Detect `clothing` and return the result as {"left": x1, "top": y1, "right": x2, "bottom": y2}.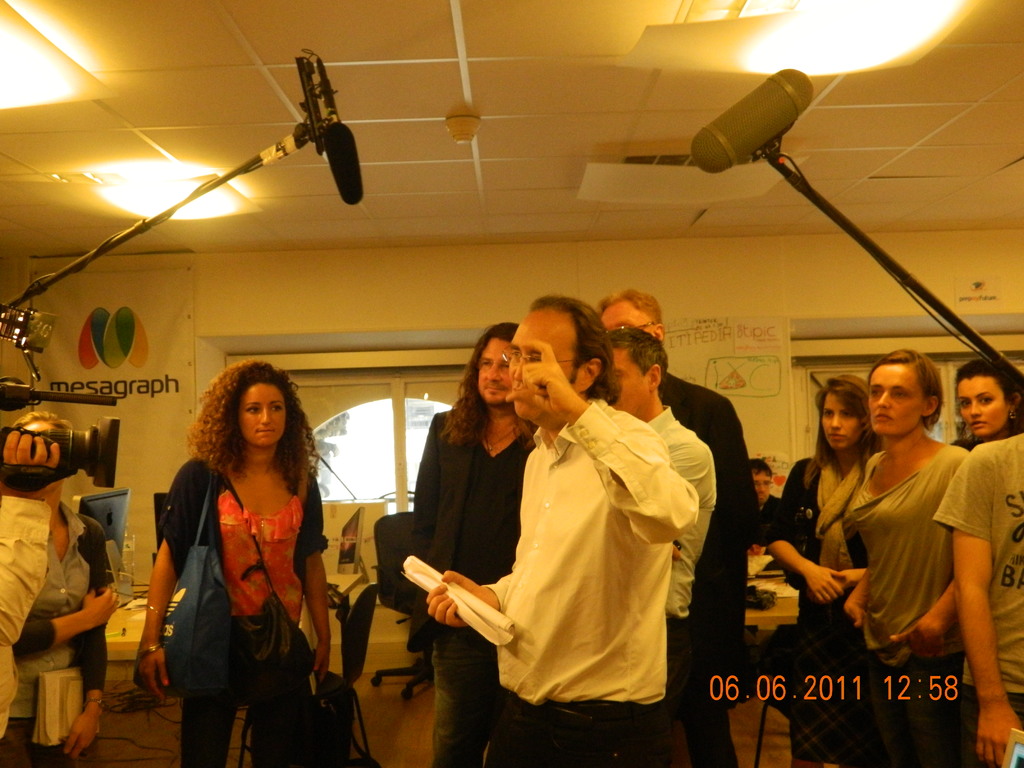
{"left": 636, "top": 402, "right": 727, "bottom": 767}.
